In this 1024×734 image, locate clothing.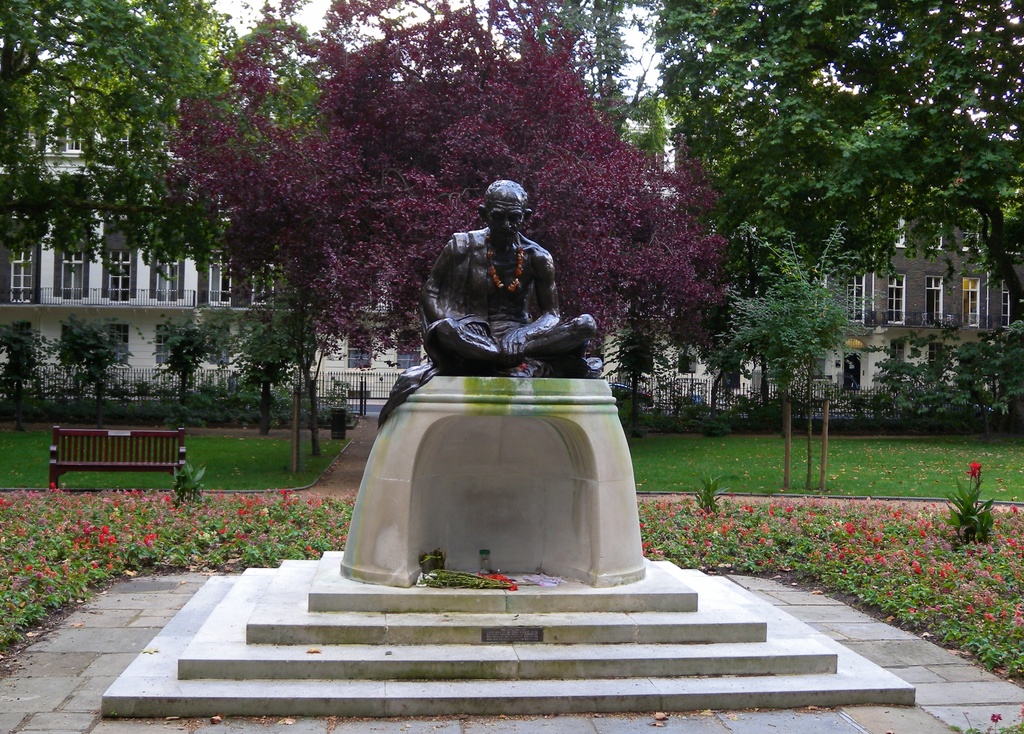
Bounding box: crop(408, 199, 609, 390).
